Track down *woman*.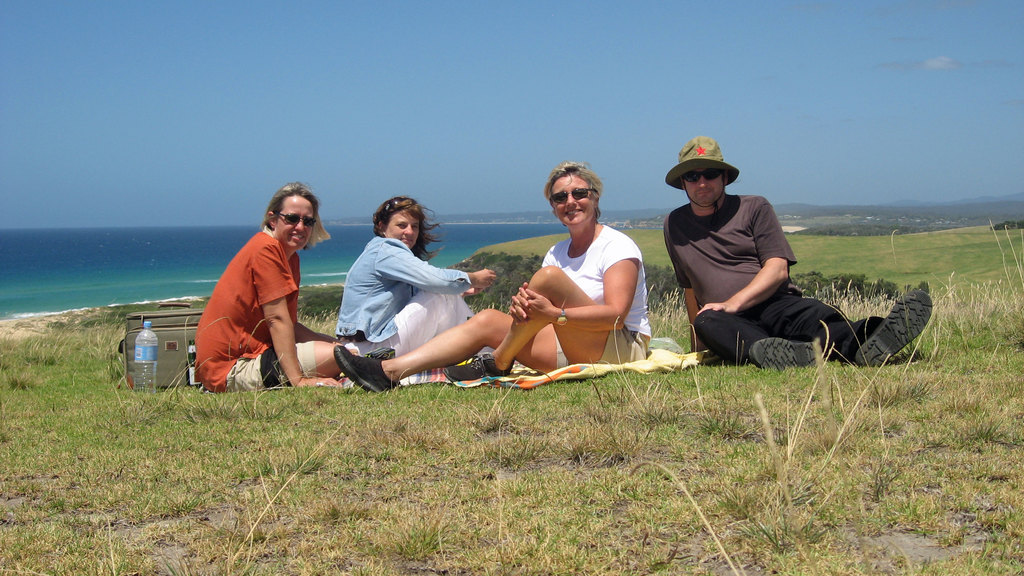
Tracked to left=334, top=158, right=651, bottom=391.
